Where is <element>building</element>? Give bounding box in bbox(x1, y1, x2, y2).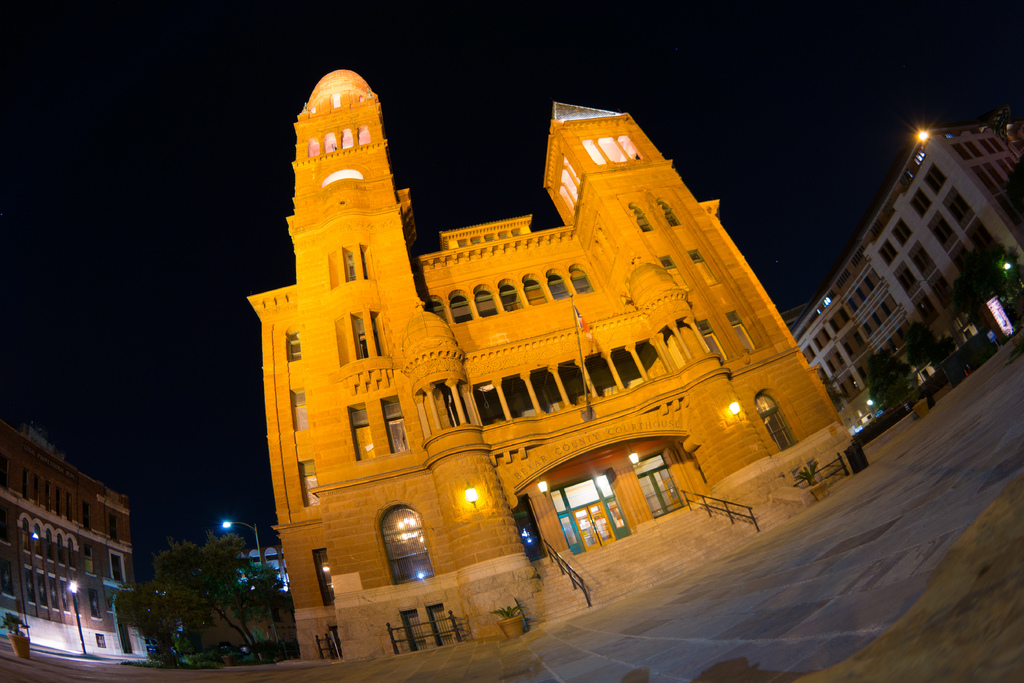
bbox(781, 105, 1023, 438).
